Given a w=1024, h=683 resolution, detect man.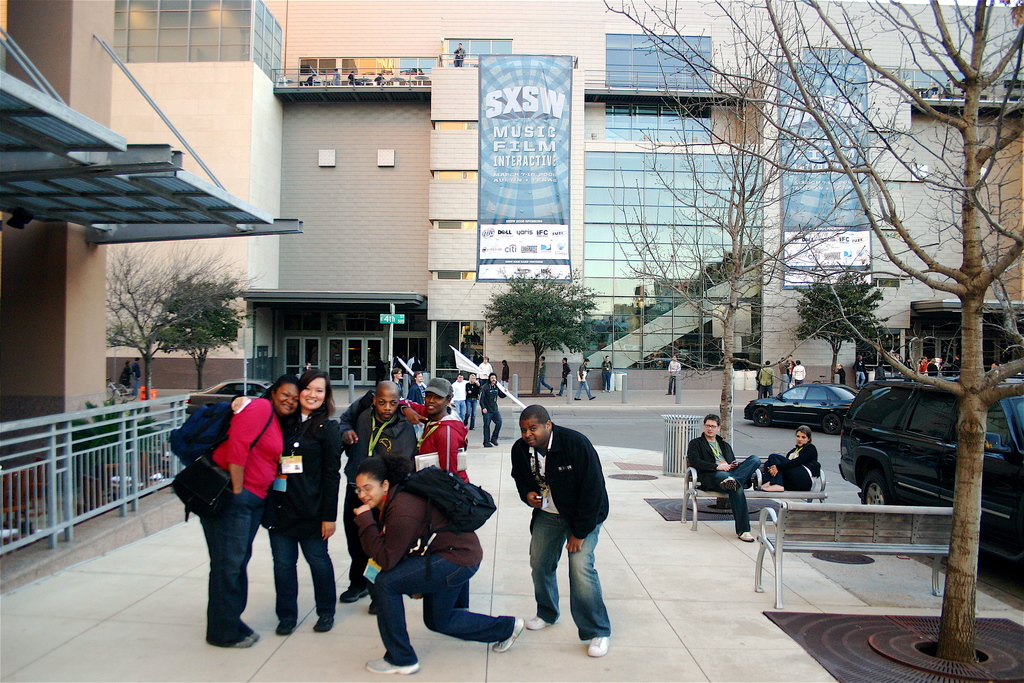
(477,356,492,377).
